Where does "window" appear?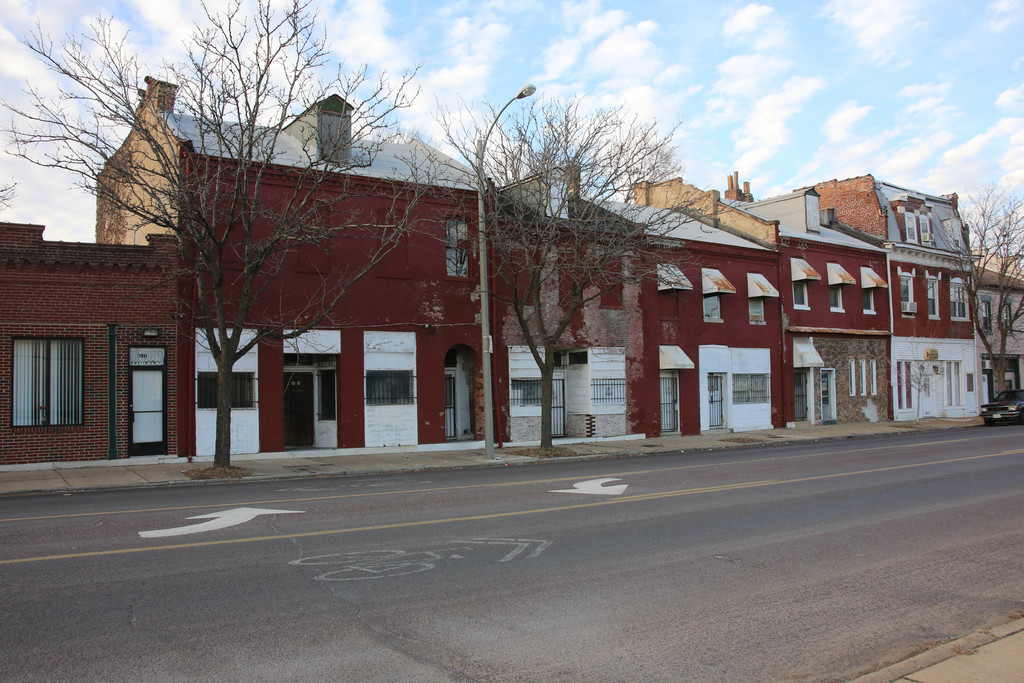
Appears at crop(860, 358, 866, 395).
